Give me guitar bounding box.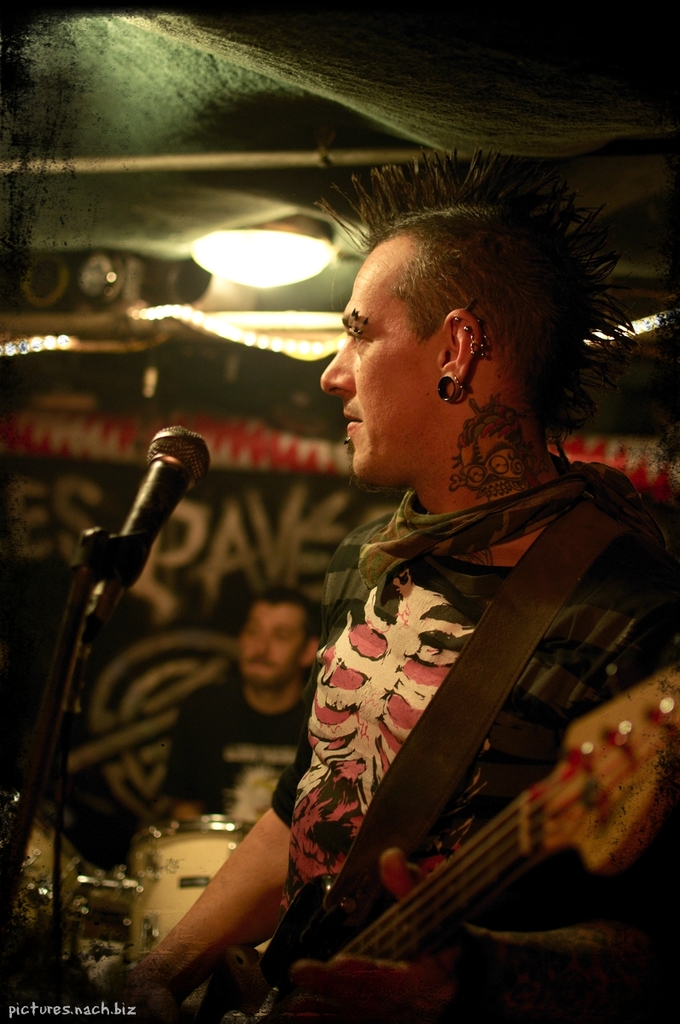
left=195, top=664, right=679, bottom=1023.
